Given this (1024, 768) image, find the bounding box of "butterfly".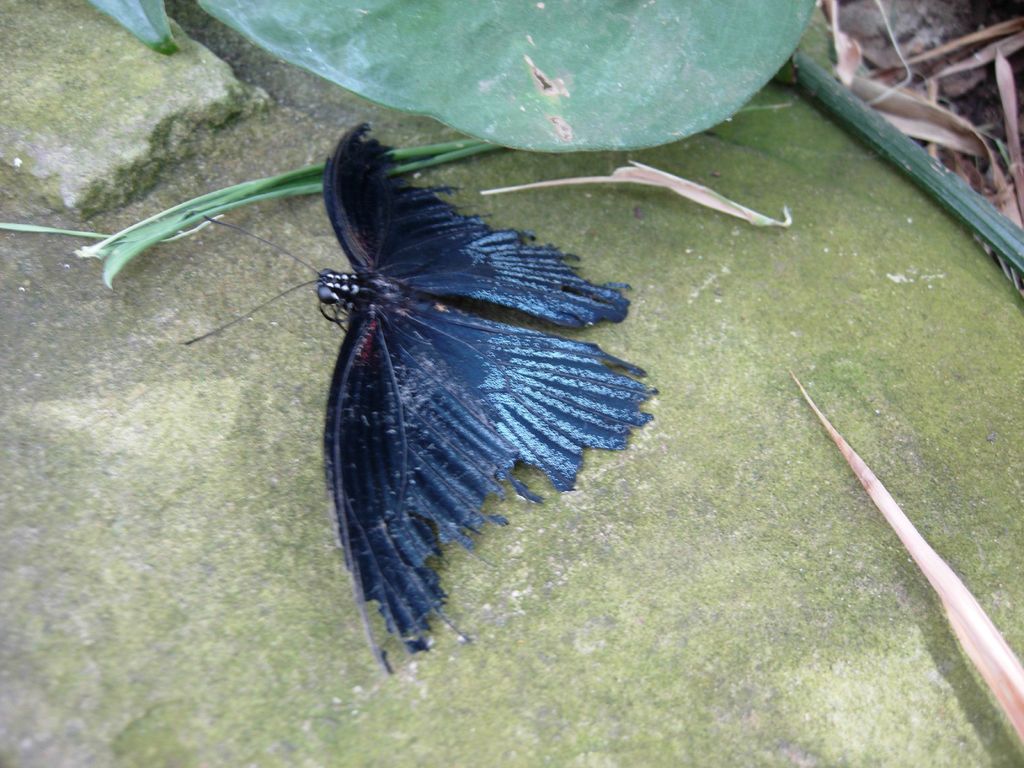
box(161, 118, 667, 644).
